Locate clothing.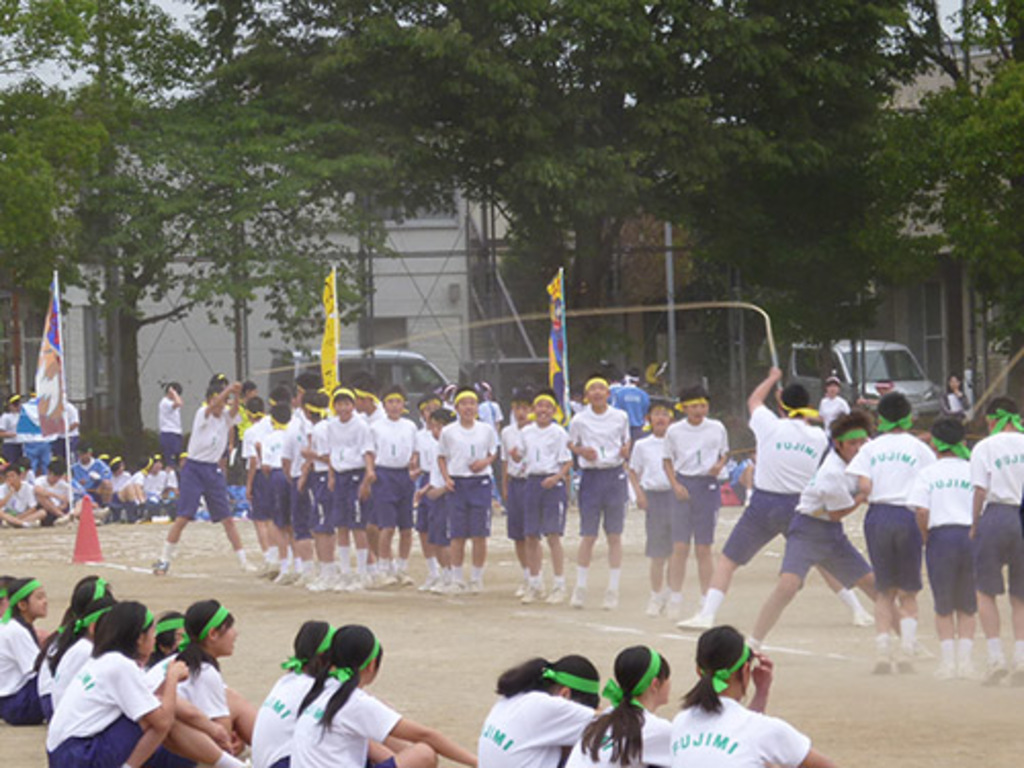
Bounding box: <region>905, 453, 979, 618</region>.
